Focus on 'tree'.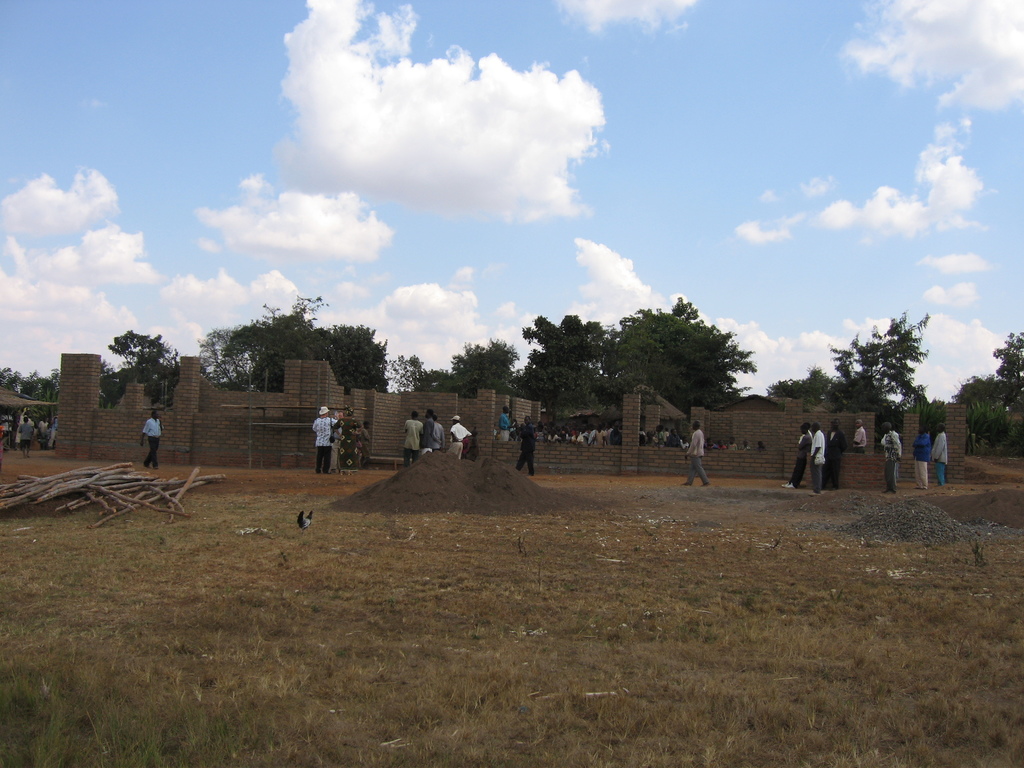
Focused at box(220, 310, 335, 396).
